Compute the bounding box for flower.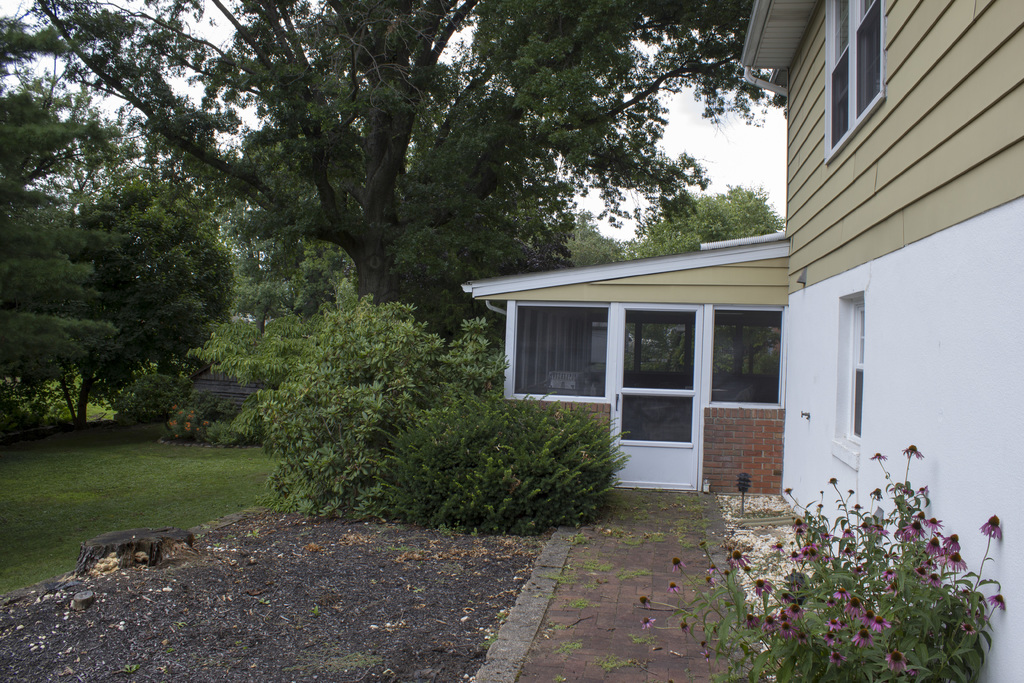
locate(980, 511, 1002, 541).
